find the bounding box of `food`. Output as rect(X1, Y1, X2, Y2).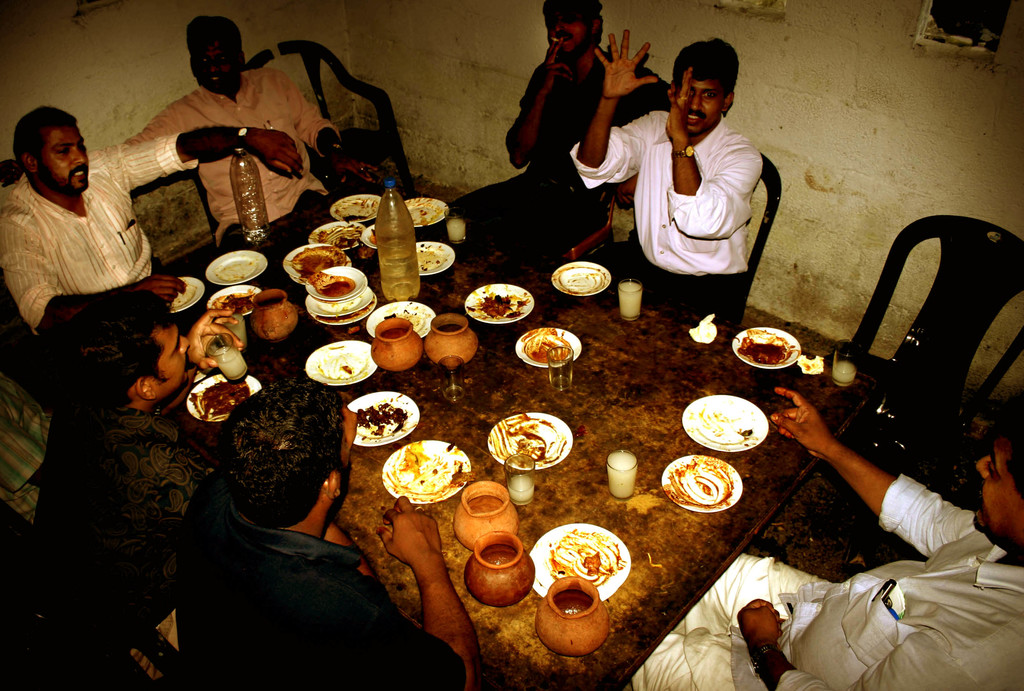
rect(494, 412, 577, 470).
